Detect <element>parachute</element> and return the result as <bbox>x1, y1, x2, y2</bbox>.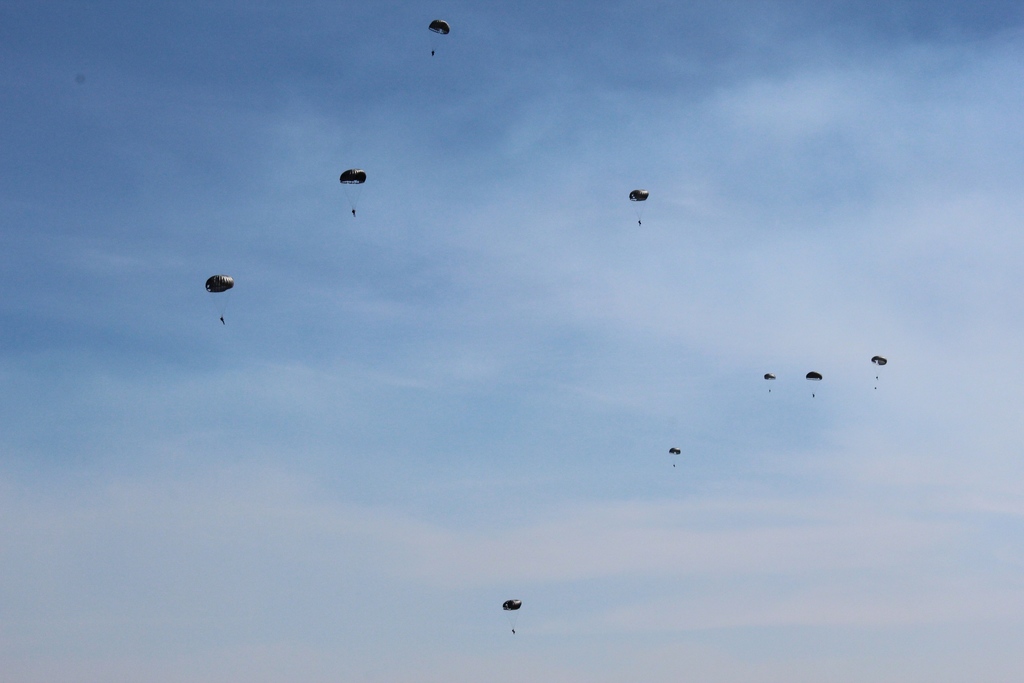
<bbox>761, 372, 777, 393</bbox>.
